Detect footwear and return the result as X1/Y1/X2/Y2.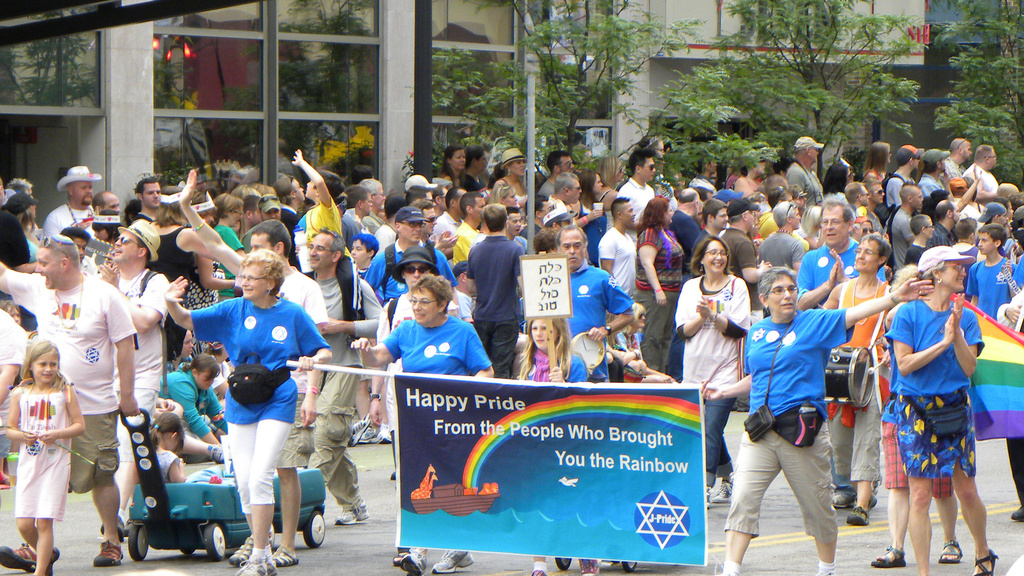
874/547/904/564.
